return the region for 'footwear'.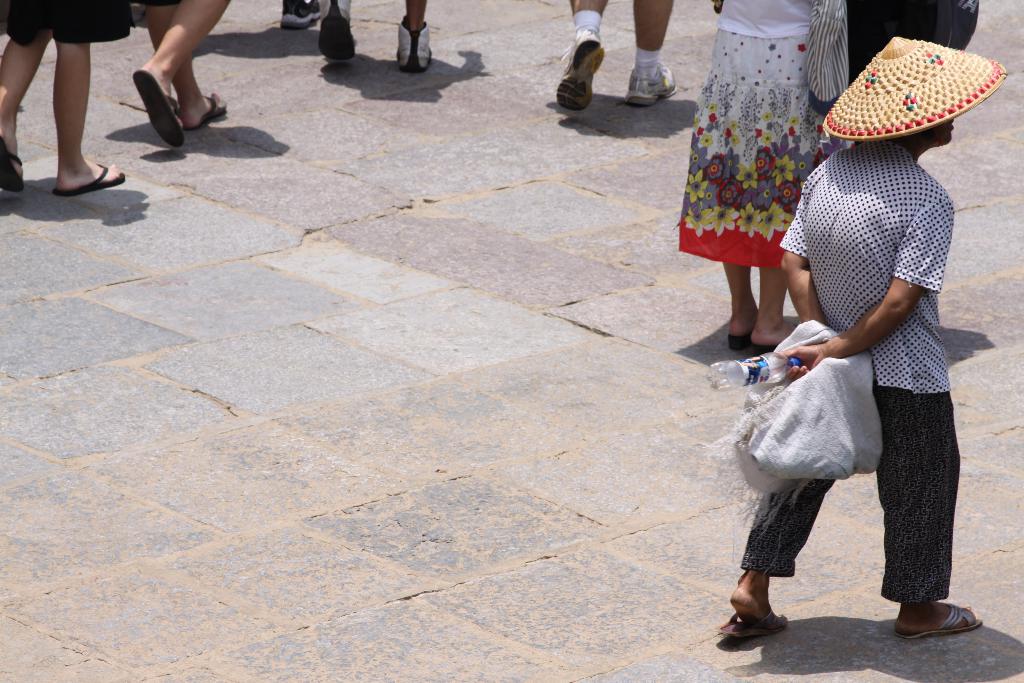
621,60,678,110.
